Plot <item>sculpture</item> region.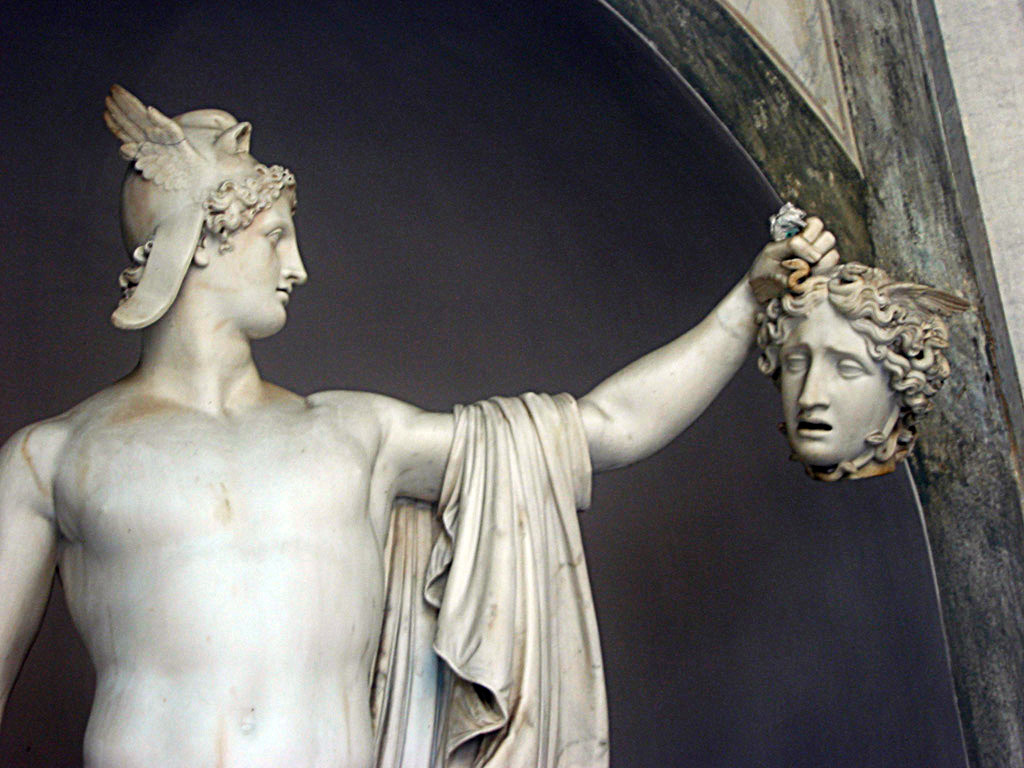
Plotted at 747:194:975:493.
